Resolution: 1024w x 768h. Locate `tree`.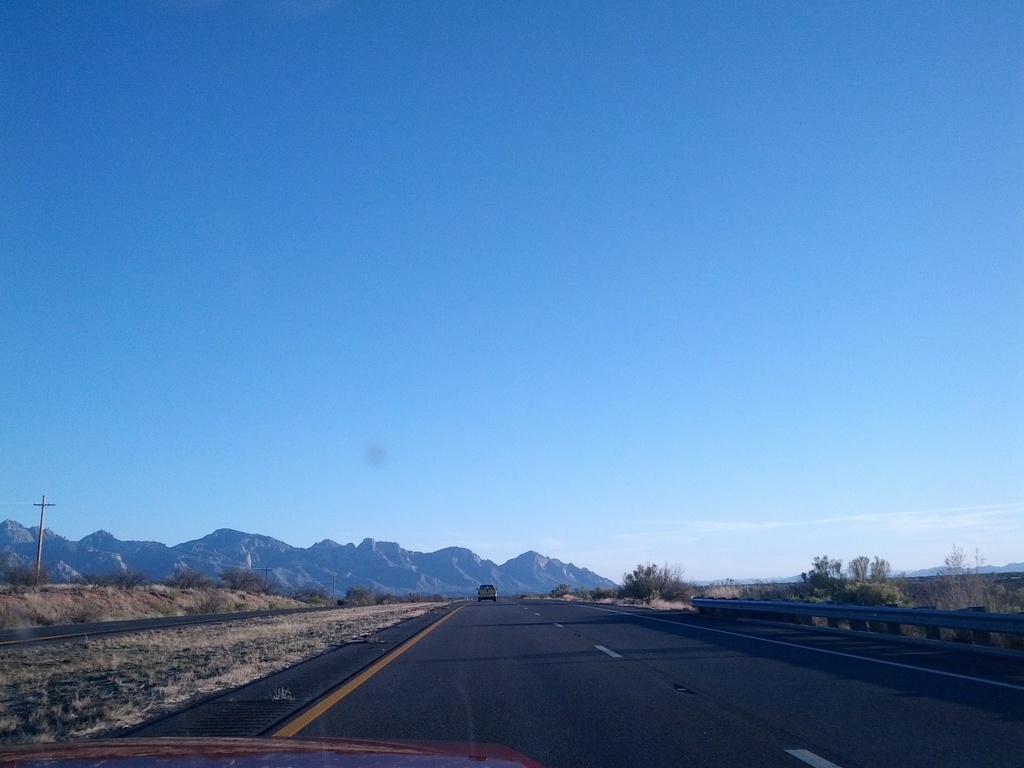
{"left": 175, "top": 572, "right": 206, "bottom": 591}.
